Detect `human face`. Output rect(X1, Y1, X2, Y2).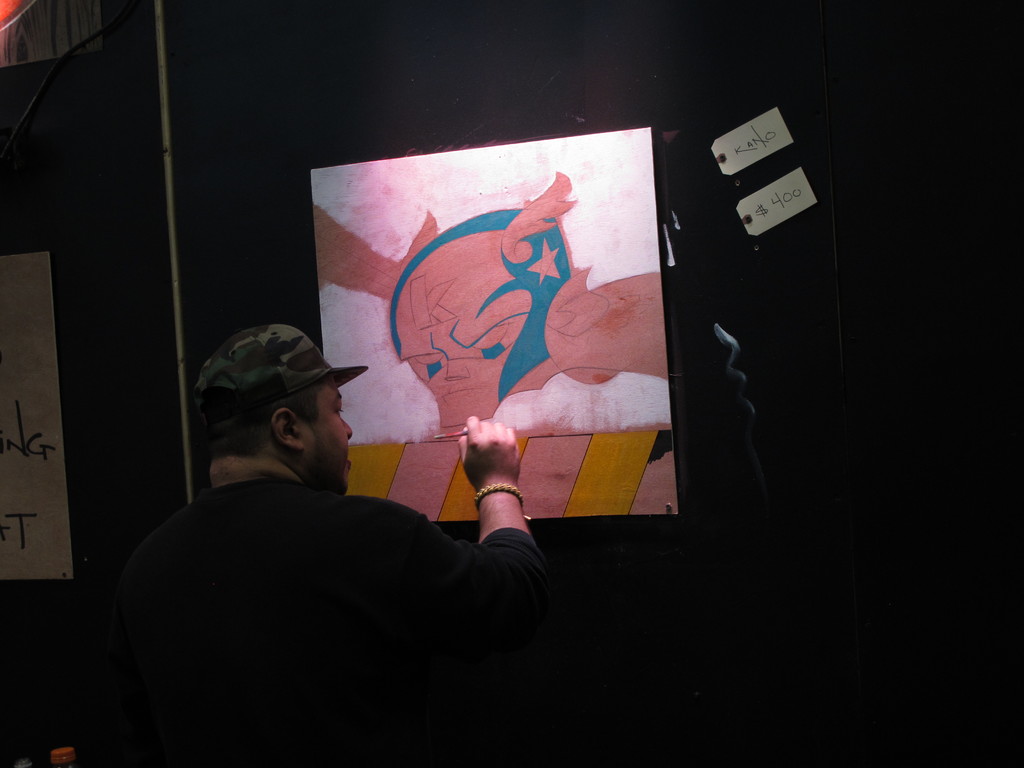
rect(306, 387, 360, 488).
